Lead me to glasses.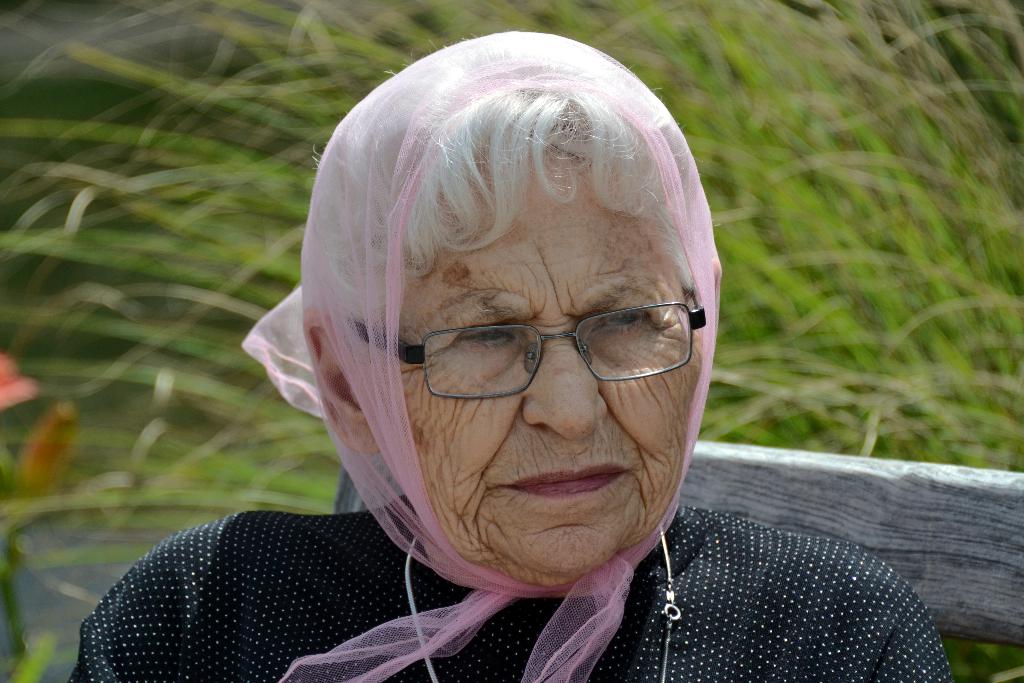
Lead to 348 302 708 395.
